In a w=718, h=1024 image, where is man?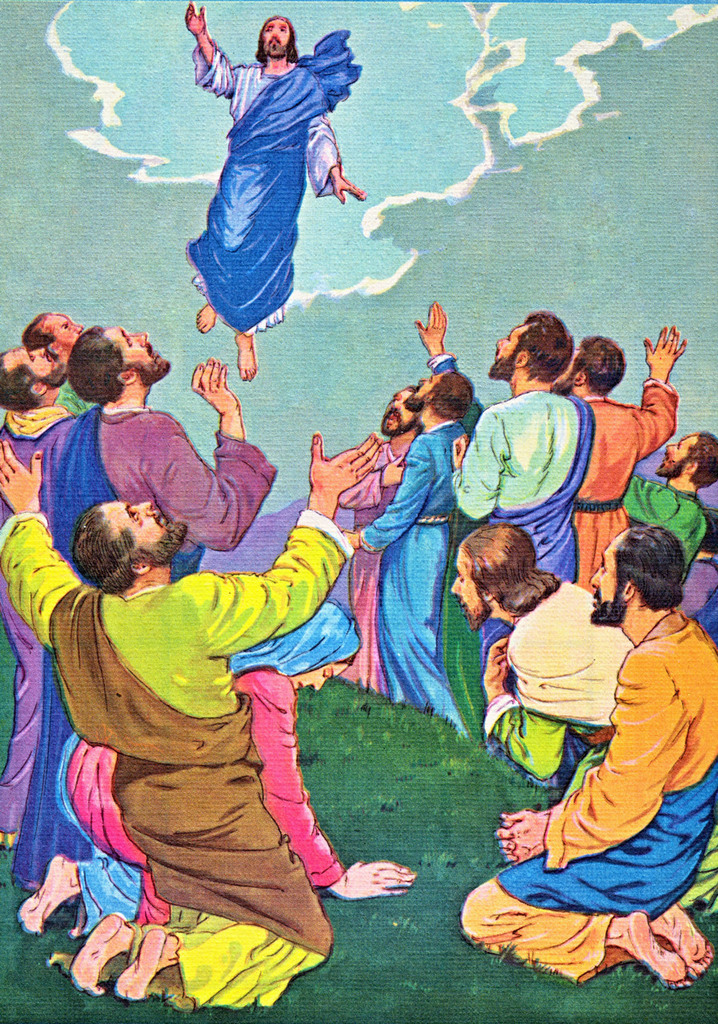
box(461, 522, 717, 990).
